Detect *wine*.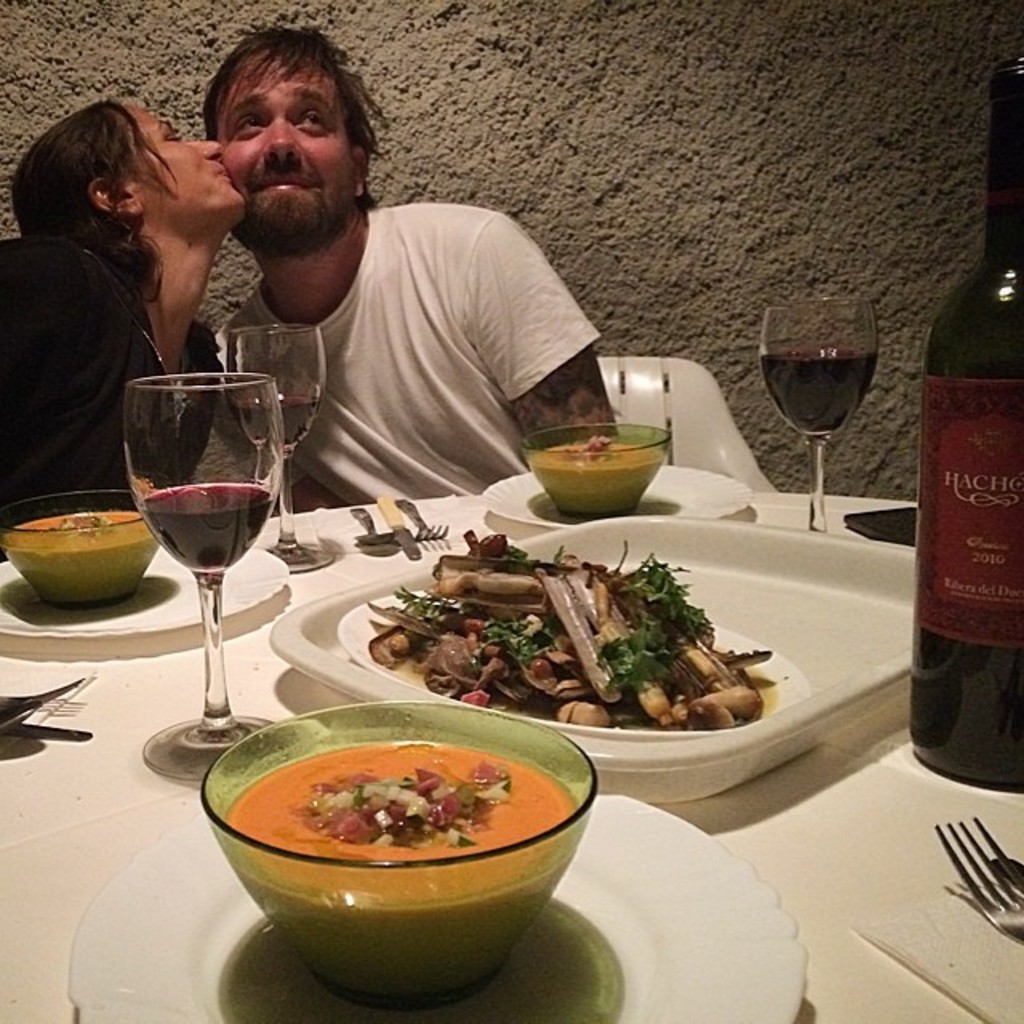
Detected at locate(232, 382, 322, 453).
